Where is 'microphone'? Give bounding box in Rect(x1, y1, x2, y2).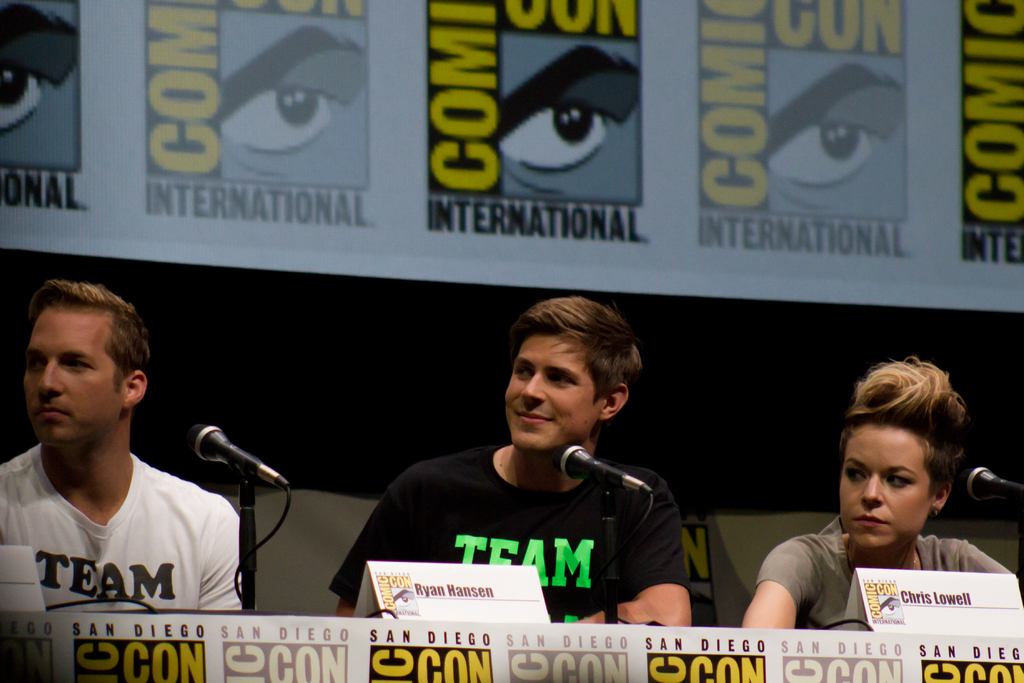
Rect(557, 443, 655, 501).
